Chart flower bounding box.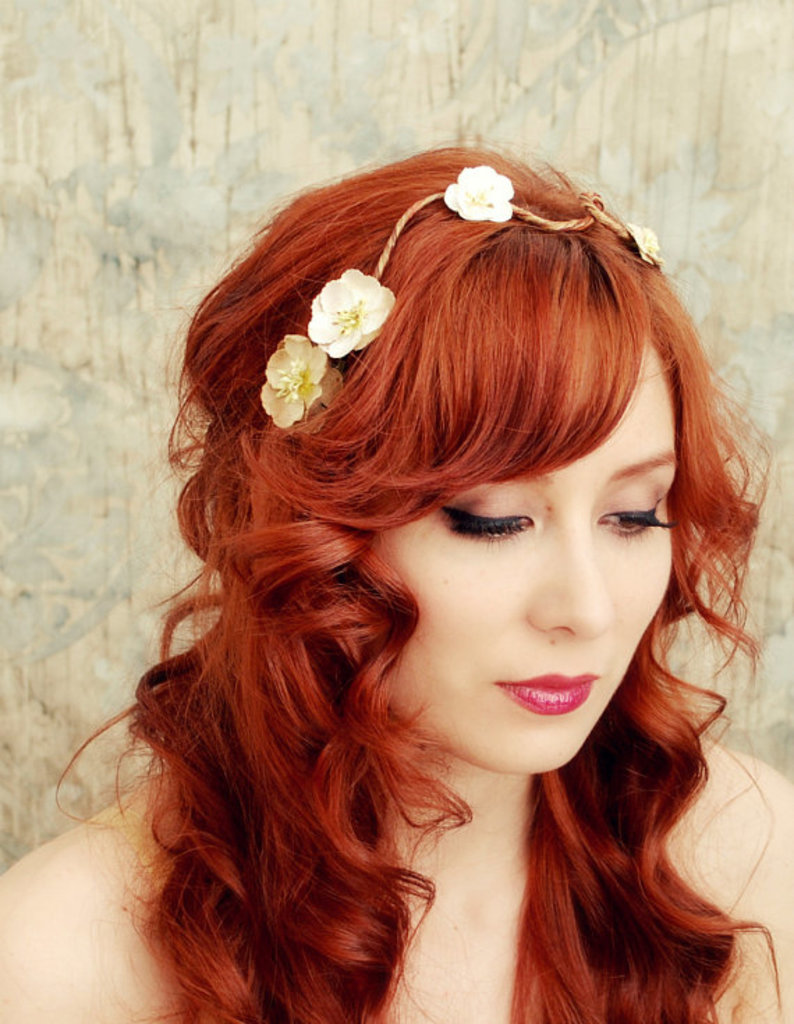
Charted: rect(252, 337, 348, 412).
